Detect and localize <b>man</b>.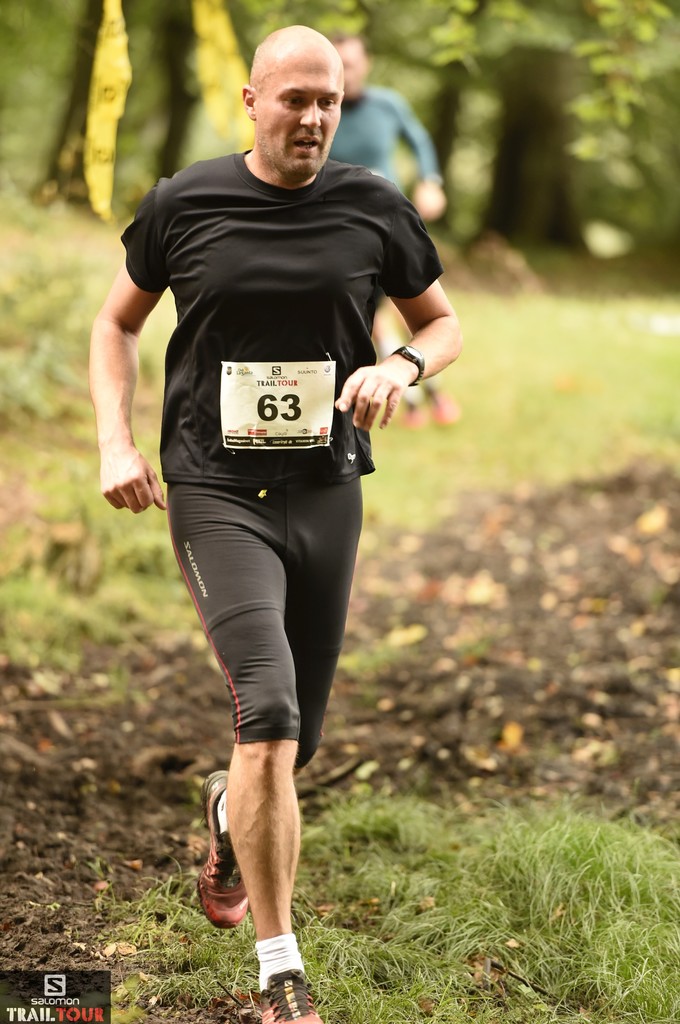
Localized at x1=308 y1=0 x2=447 y2=280.
